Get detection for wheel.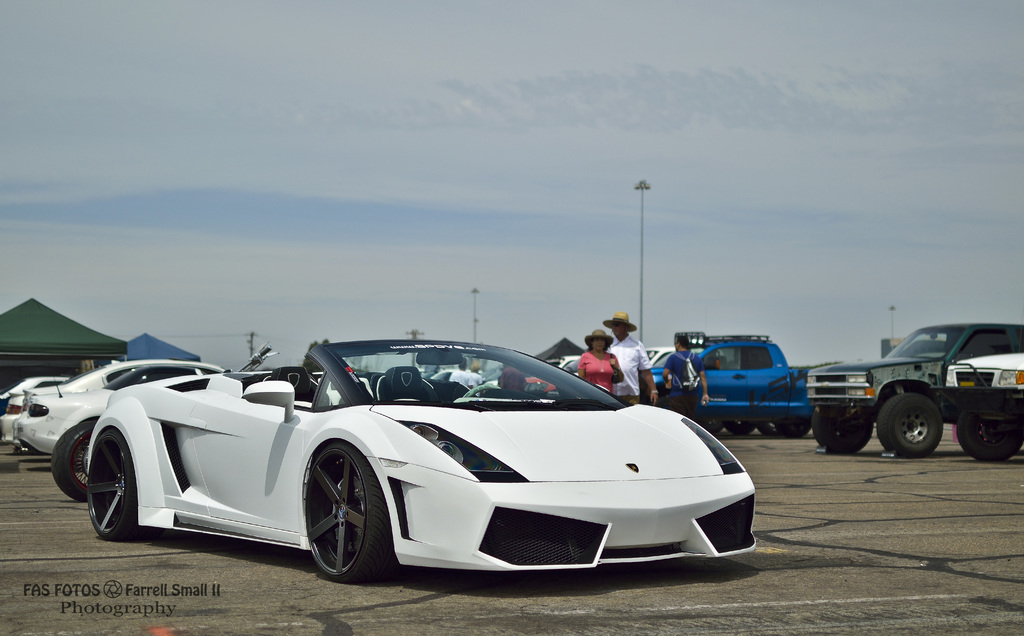
Detection: [left=84, top=430, right=150, bottom=542].
